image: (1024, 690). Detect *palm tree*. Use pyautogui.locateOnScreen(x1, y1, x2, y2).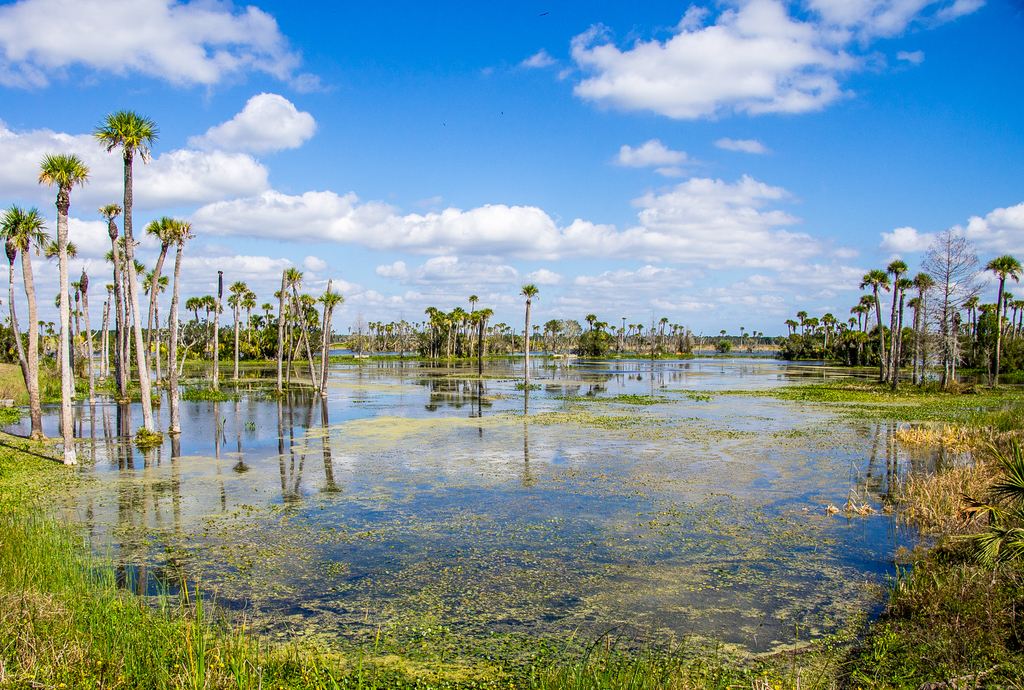
pyautogui.locateOnScreen(0, 199, 49, 449).
